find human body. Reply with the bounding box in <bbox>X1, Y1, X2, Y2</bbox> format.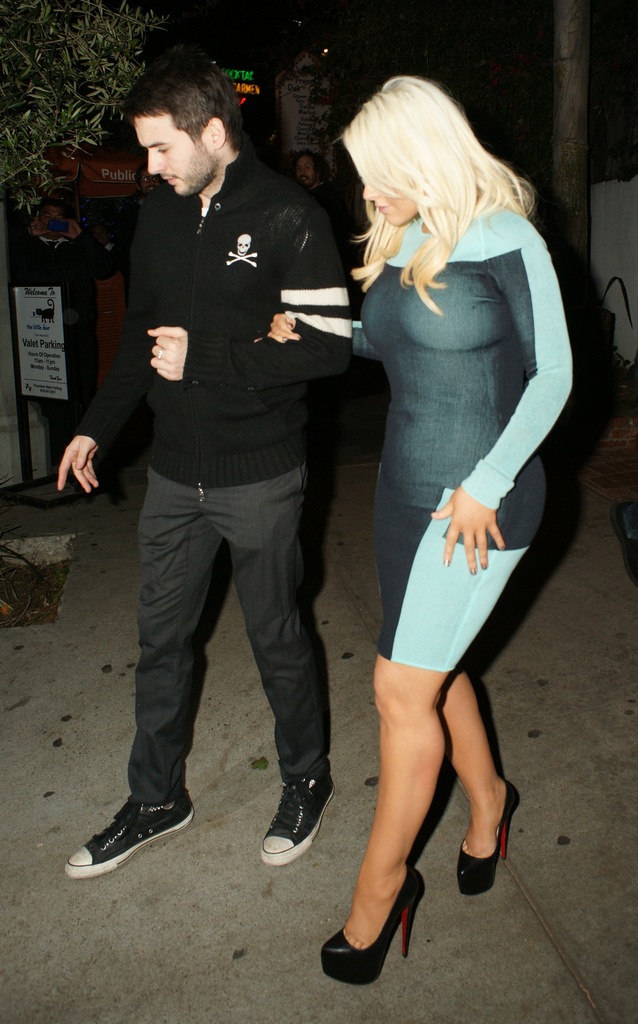
<bbox>67, 56, 349, 874</bbox>.
